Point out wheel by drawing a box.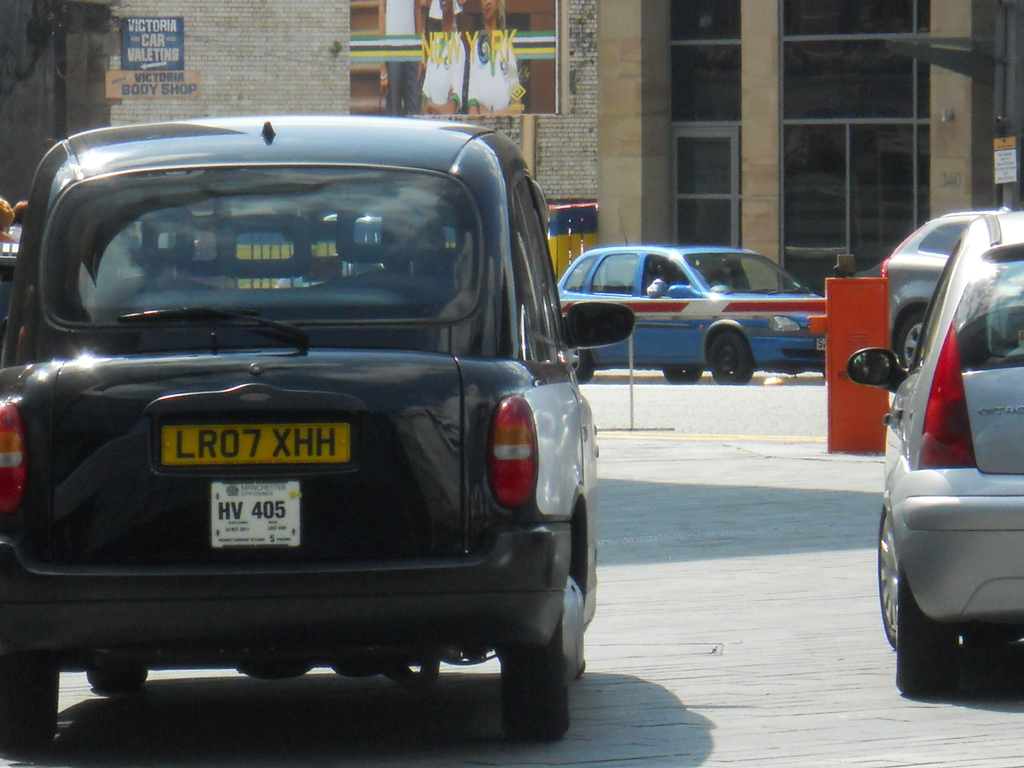
(879, 506, 899, 647).
